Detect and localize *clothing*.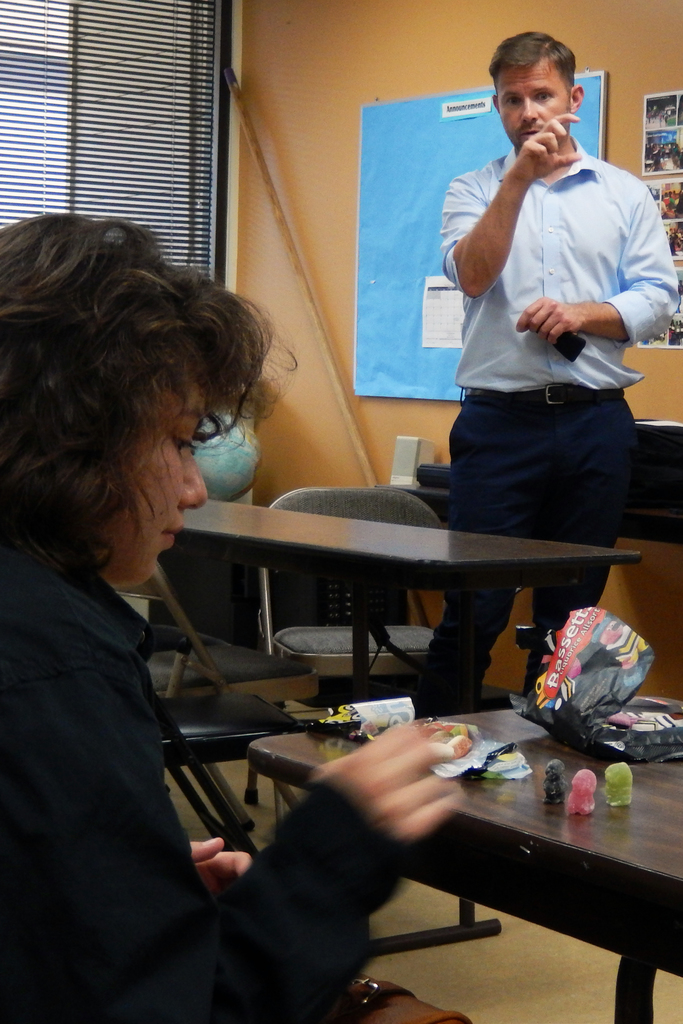
Localized at [0,502,411,1023].
